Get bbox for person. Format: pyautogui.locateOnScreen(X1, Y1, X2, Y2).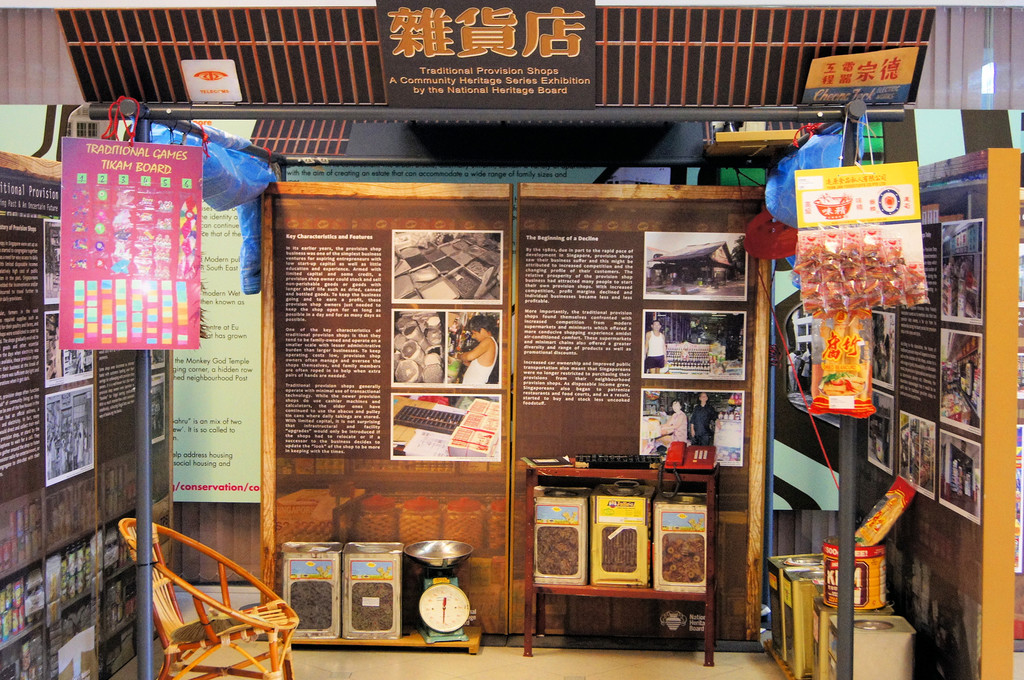
pyautogui.locateOnScreen(641, 316, 669, 373).
